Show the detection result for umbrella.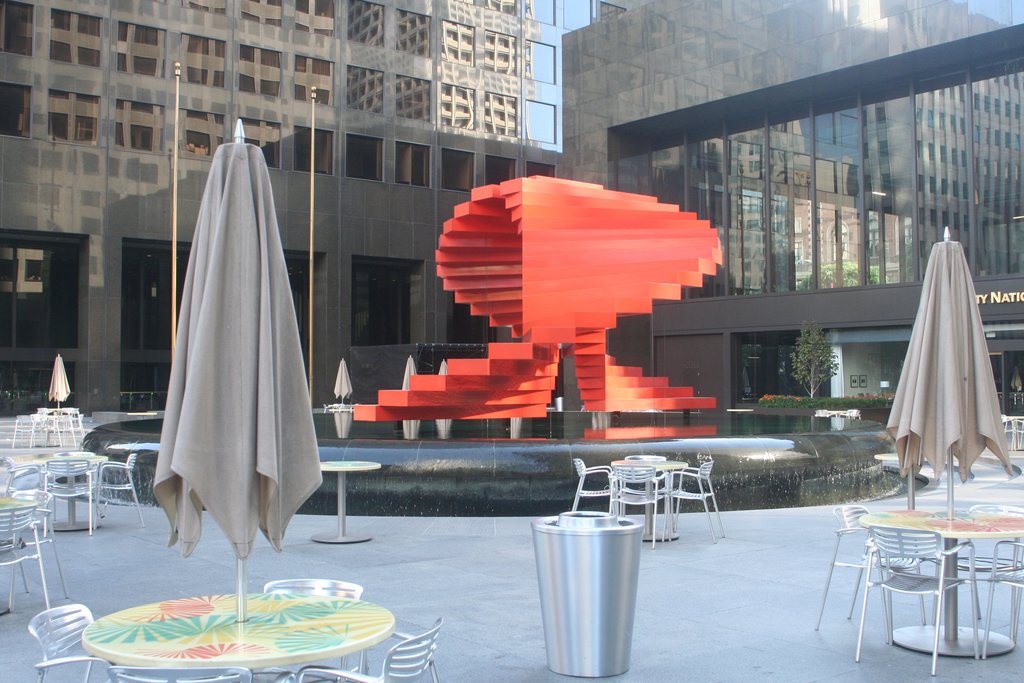
[883,223,1014,656].
